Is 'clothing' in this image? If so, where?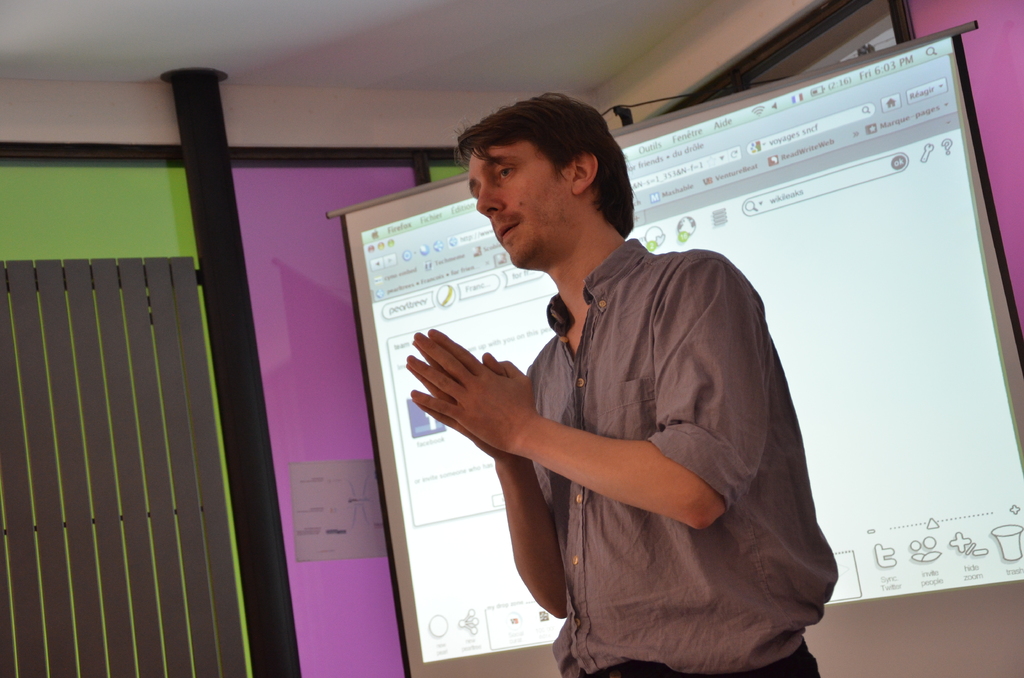
Yes, at (443, 200, 822, 653).
